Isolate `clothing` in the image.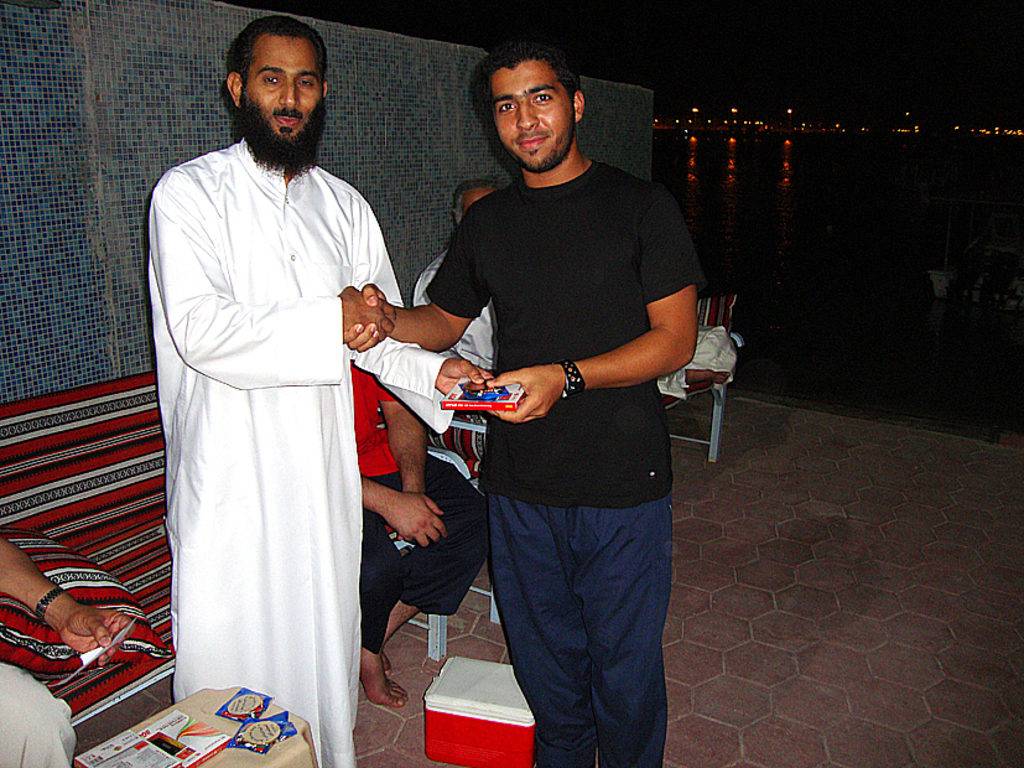
Isolated region: 146/136/454/767.
